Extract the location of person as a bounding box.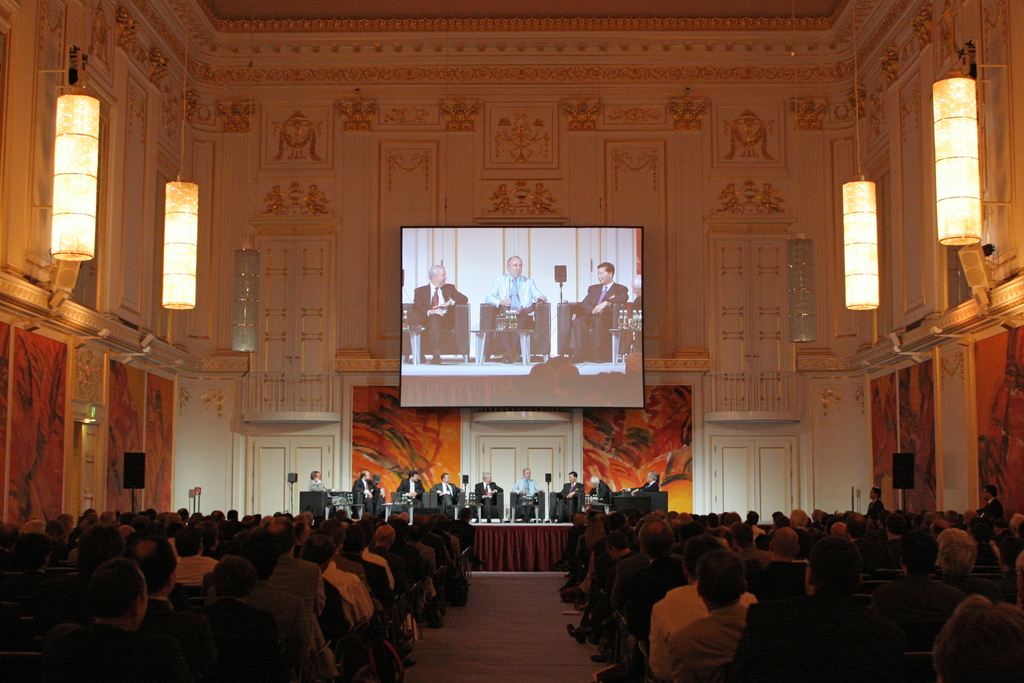
568:260:628:363.
